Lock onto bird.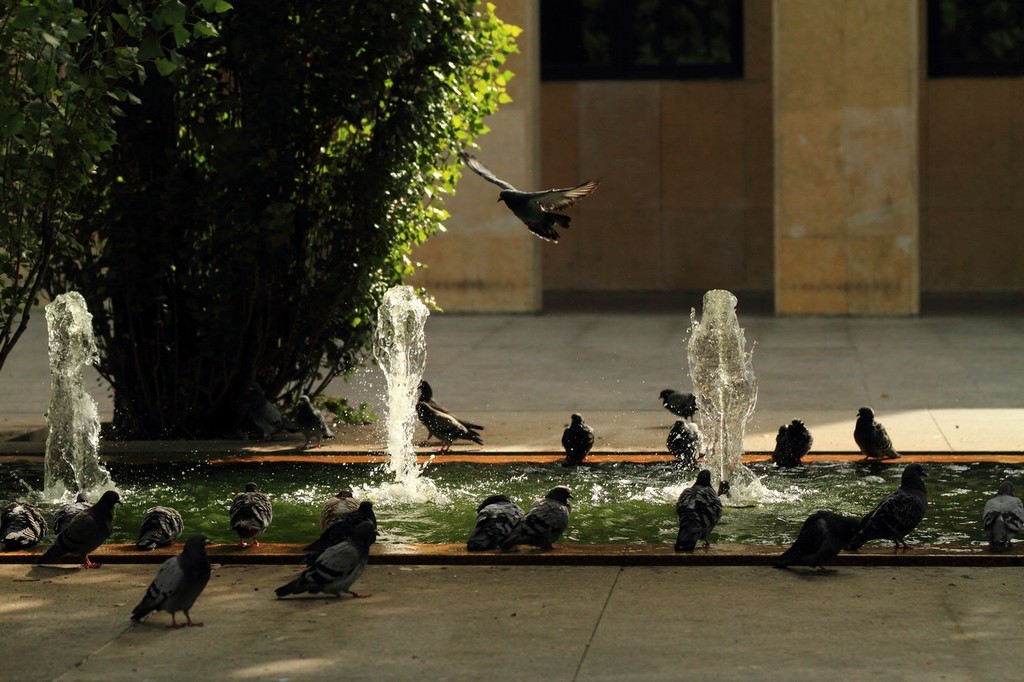
Locked: (left=857, top=458, right=928, bottom=551).
